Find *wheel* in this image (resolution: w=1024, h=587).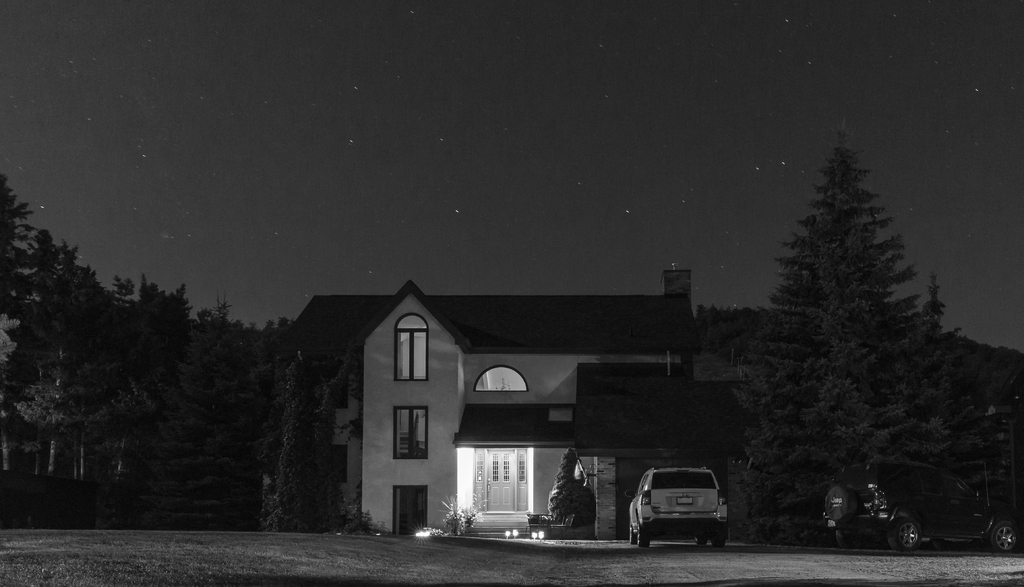
locate(696, 536, 707, 549).
